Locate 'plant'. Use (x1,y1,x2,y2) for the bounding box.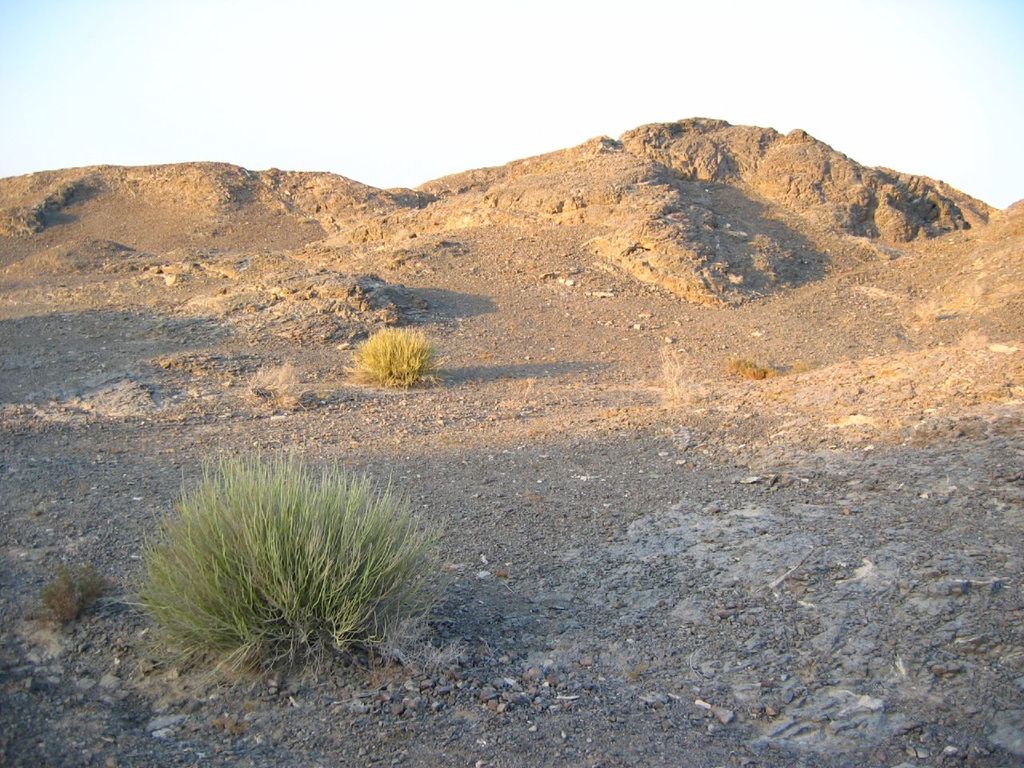
(22,562,115,638).
